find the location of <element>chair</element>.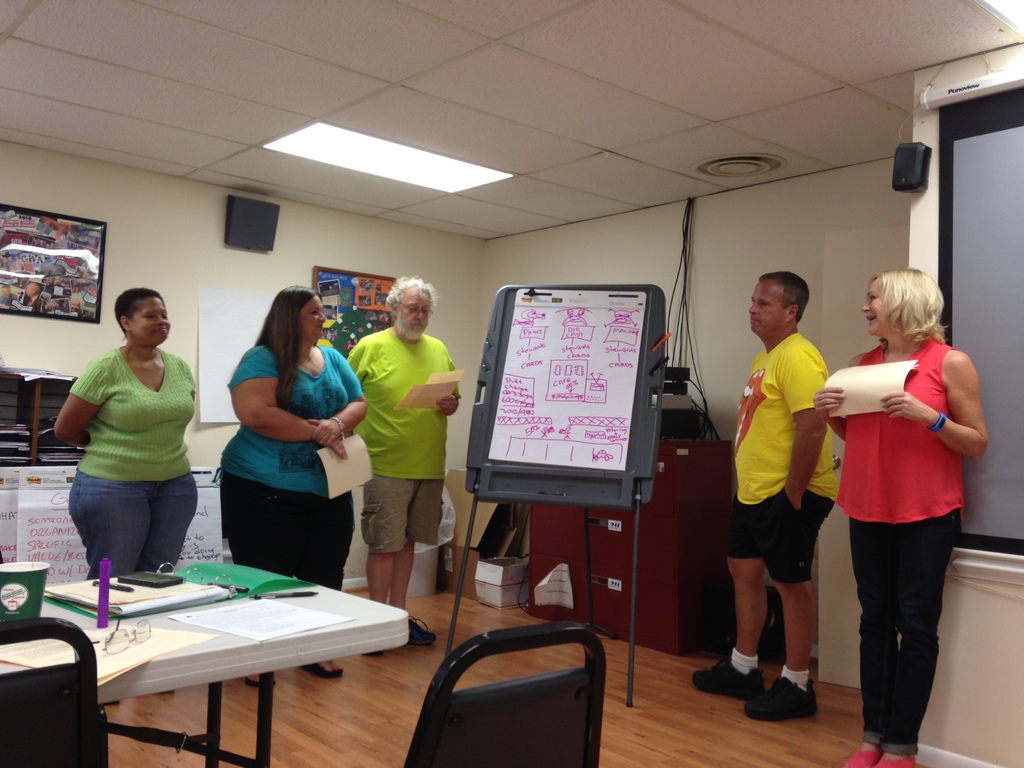
Location: x1=400 y1=580 x2=617 y2=751.
